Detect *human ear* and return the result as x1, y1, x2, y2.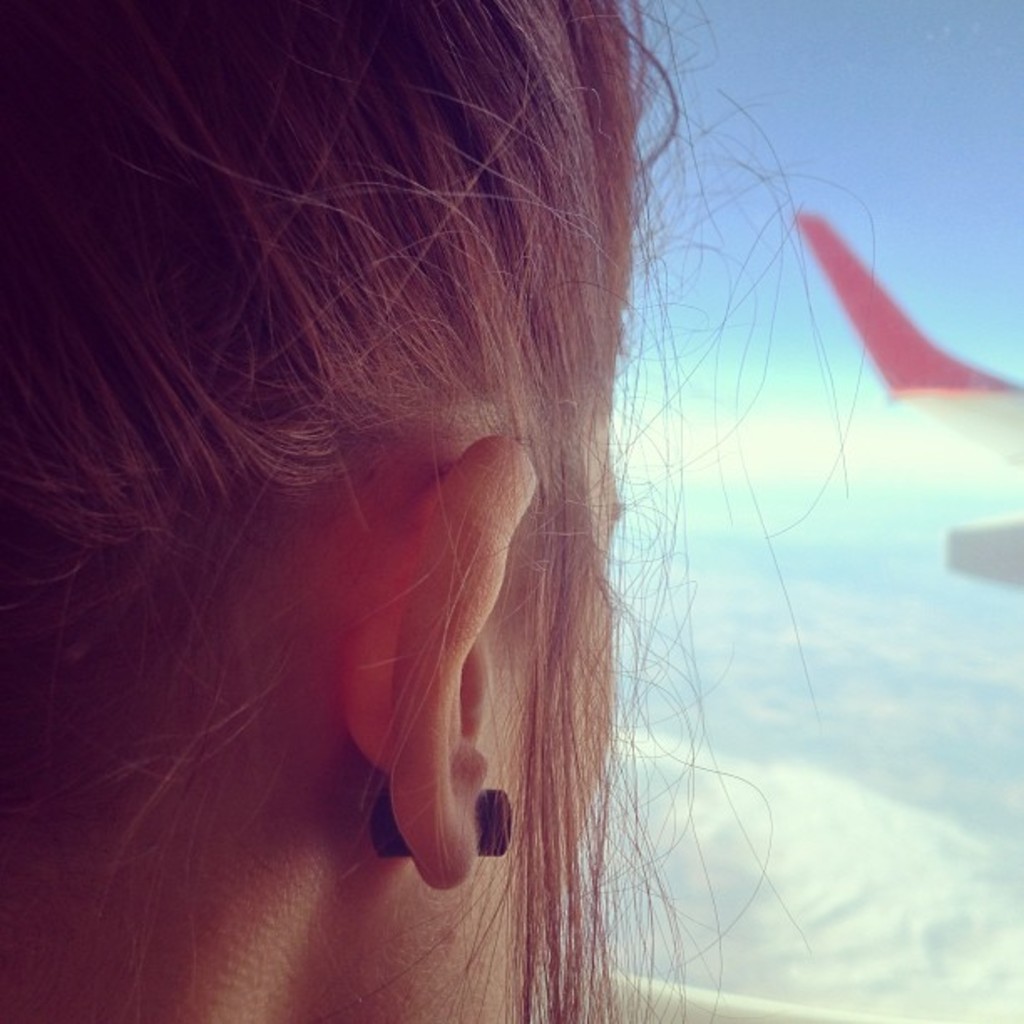
331, 433, 542, 892.
